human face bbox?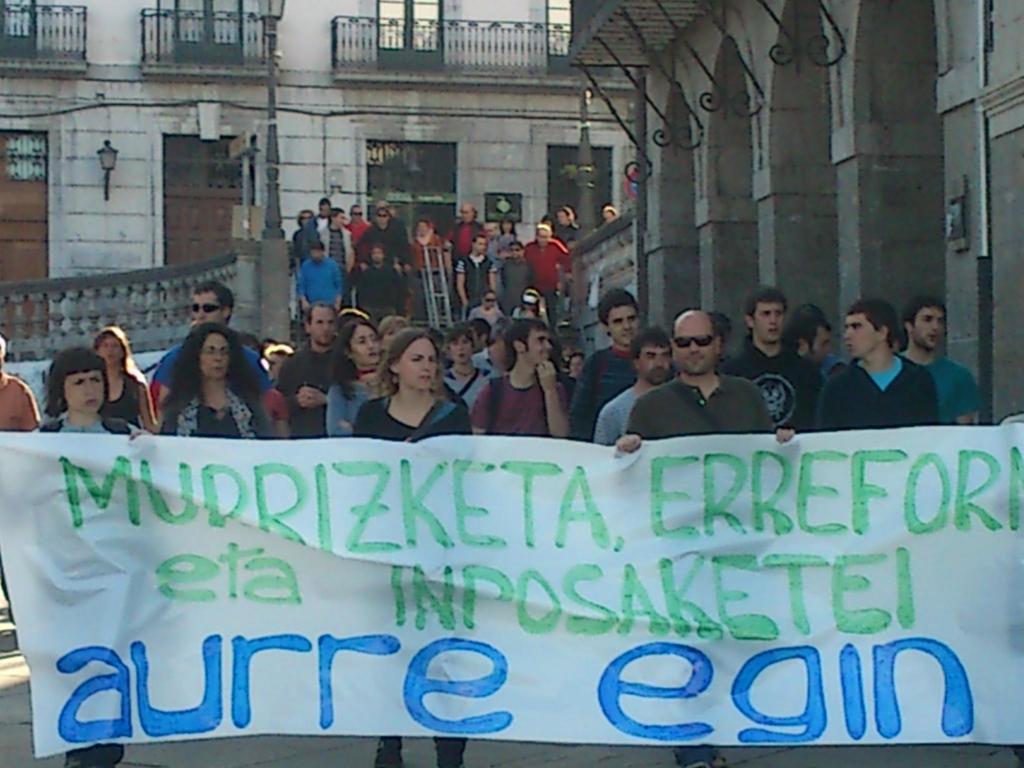
bbox=(511, 241, 527, 253)
